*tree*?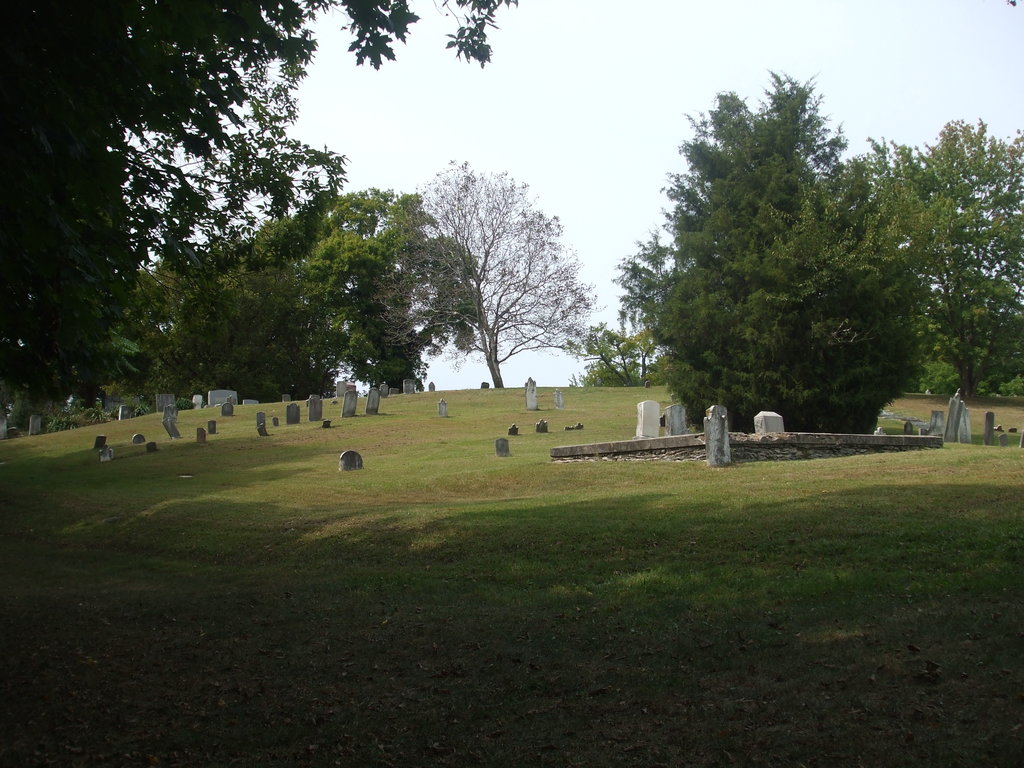
99 236 325 408
